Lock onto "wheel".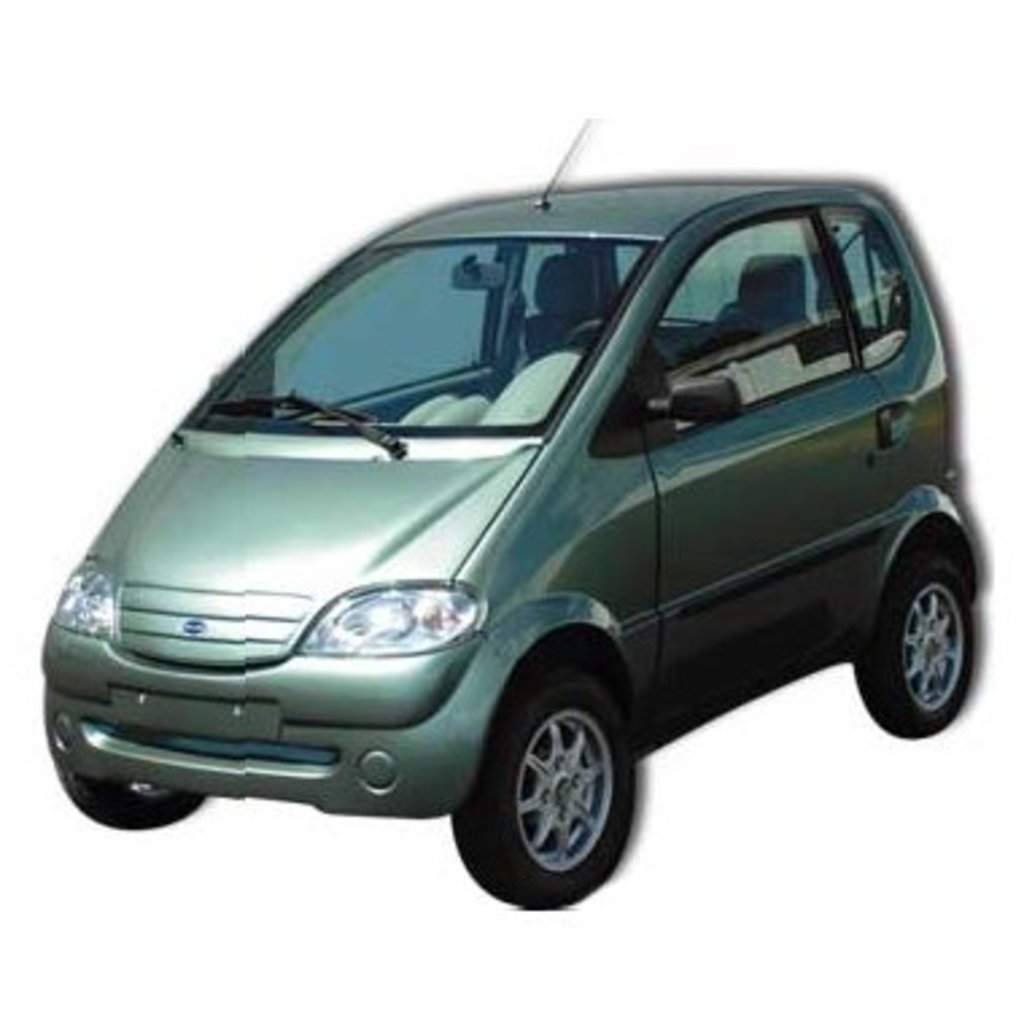
Locked: bbox=(445, 676, 671, 897).
